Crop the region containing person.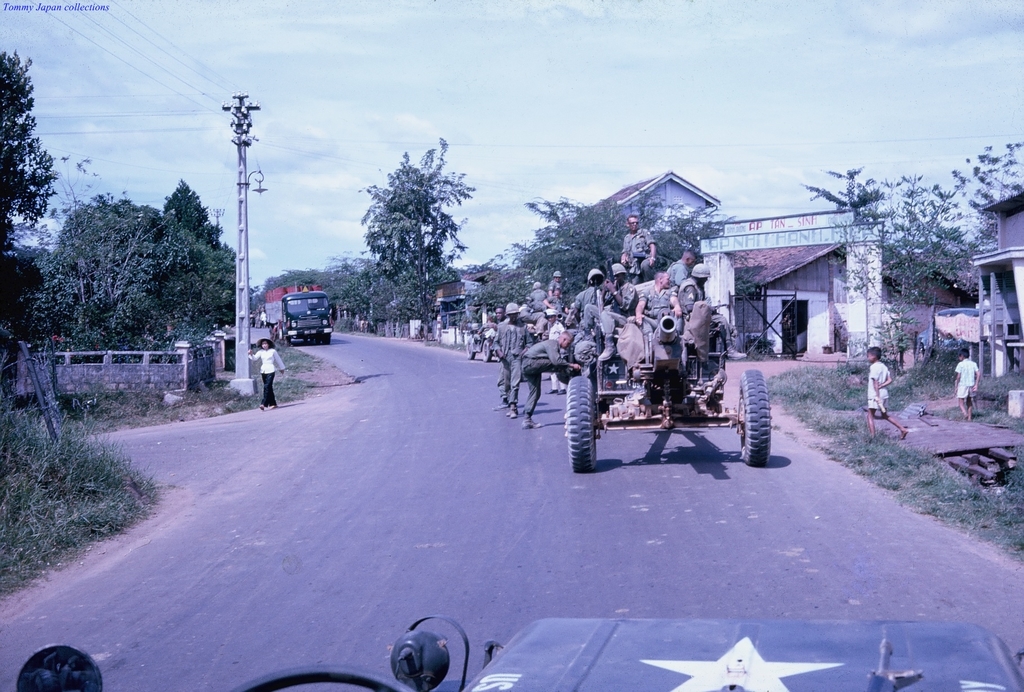
Crop region: crop(863, 349, 906, 450).
